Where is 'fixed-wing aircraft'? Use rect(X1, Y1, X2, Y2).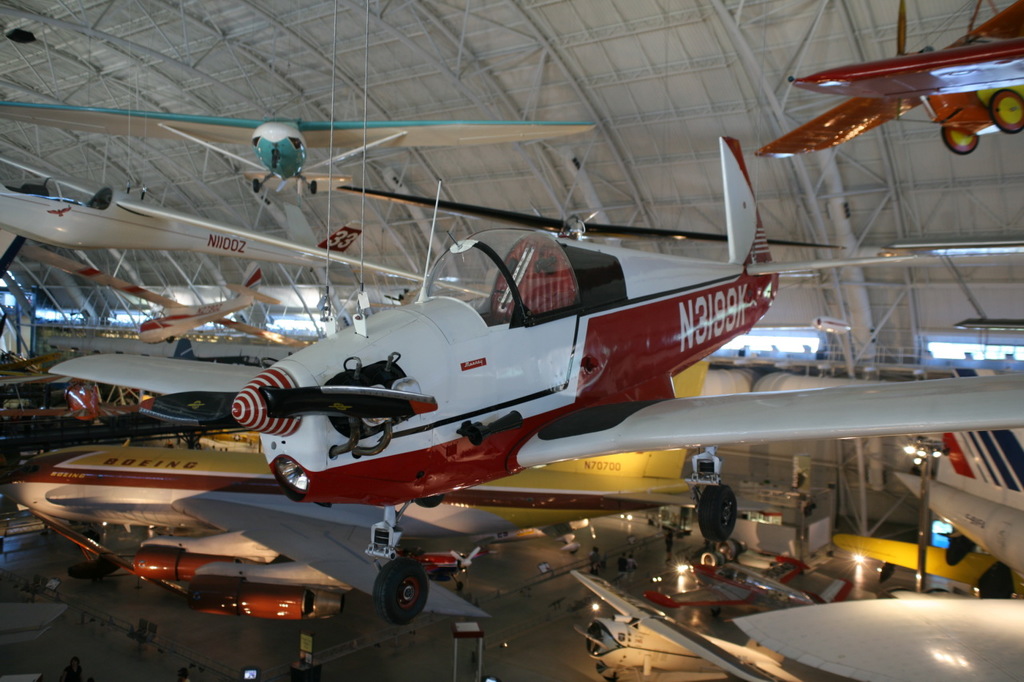
rect(0, 377, 158, 430).
